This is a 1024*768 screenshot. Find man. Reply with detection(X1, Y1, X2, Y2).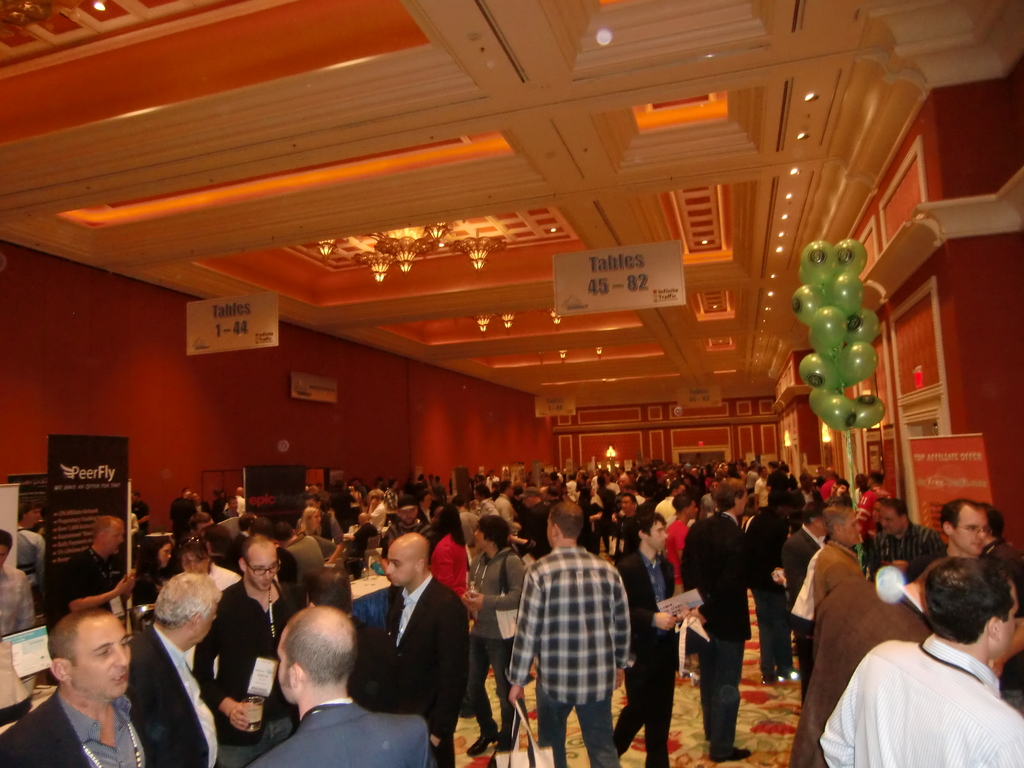
detection(808, 545, 1023, 762).
